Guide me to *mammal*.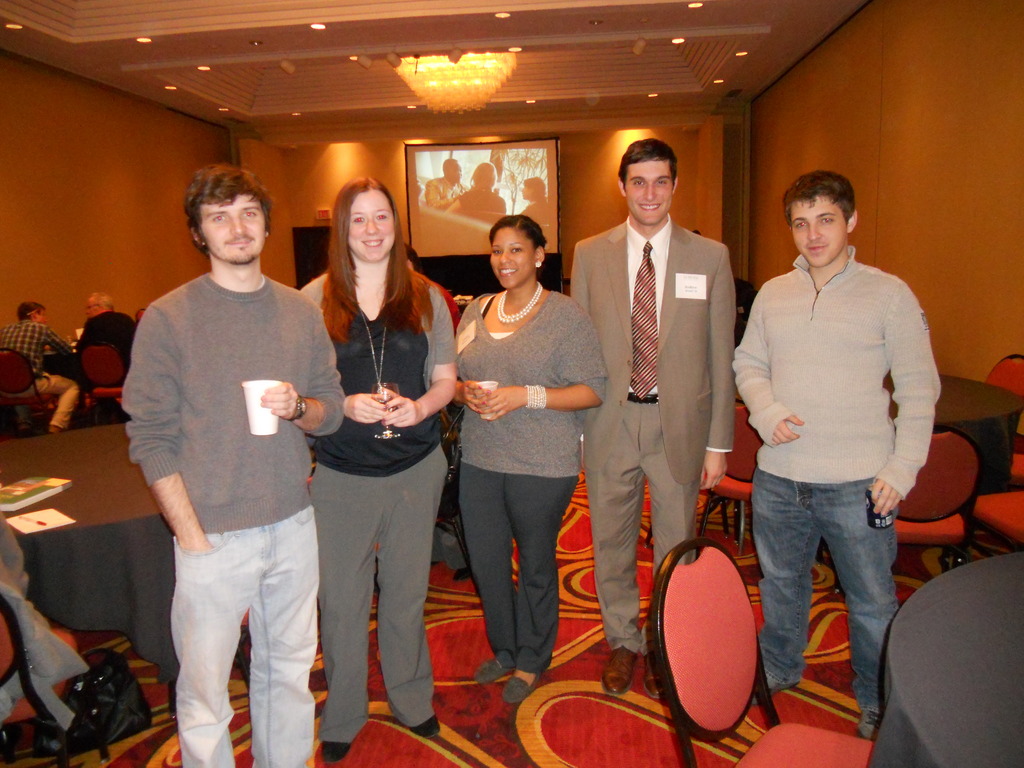
Guidance: [x1=0, y1=303, x2=86, y2=431].
